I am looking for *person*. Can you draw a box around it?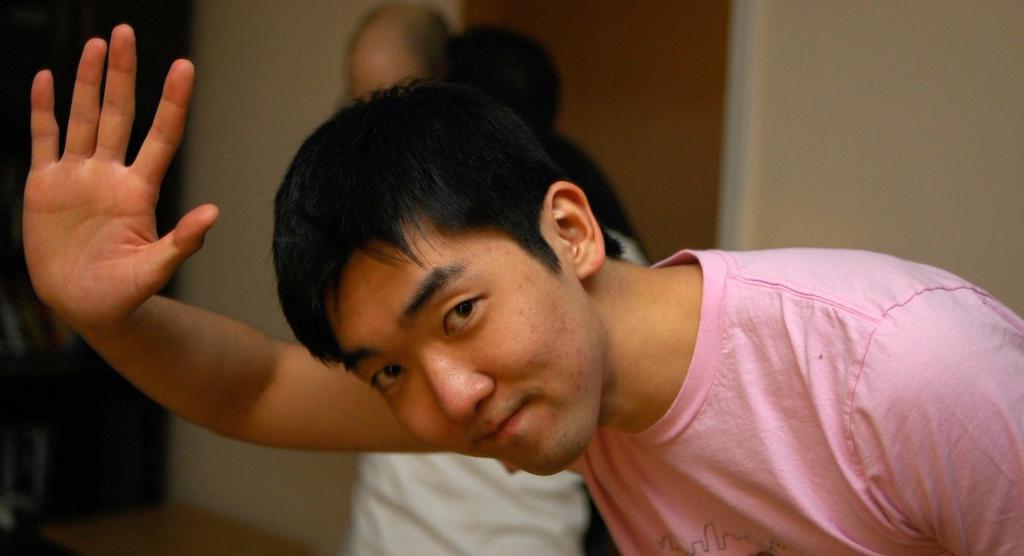
Sure, the bounding box is bbox=[349, 23, 650, 555].
